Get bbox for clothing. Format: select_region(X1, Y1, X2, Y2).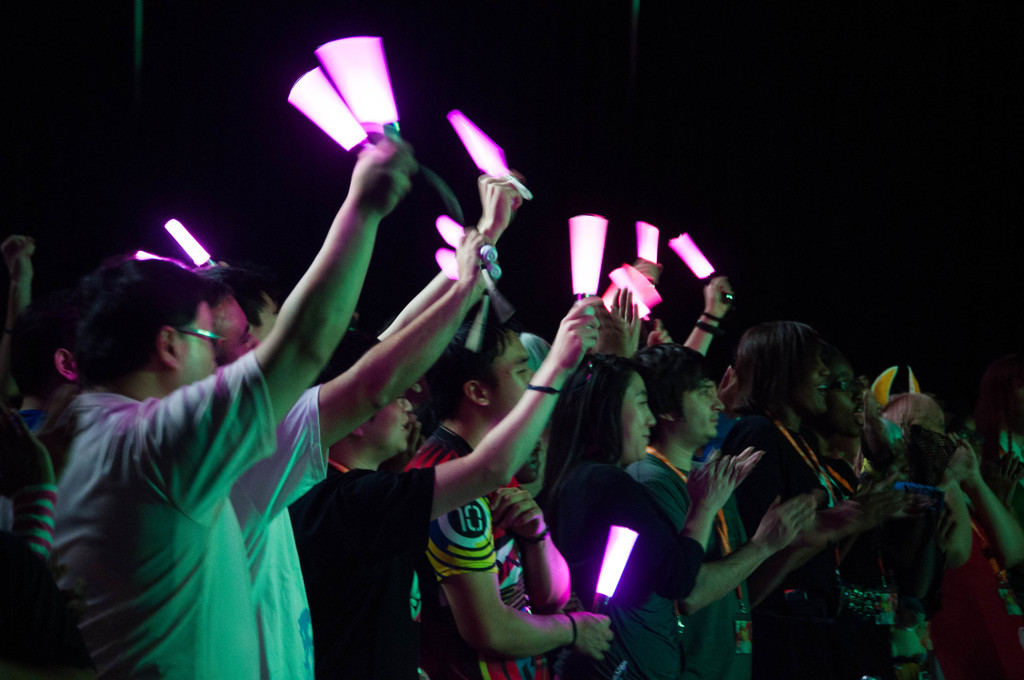
select_region(545, 447, 713, 679).
